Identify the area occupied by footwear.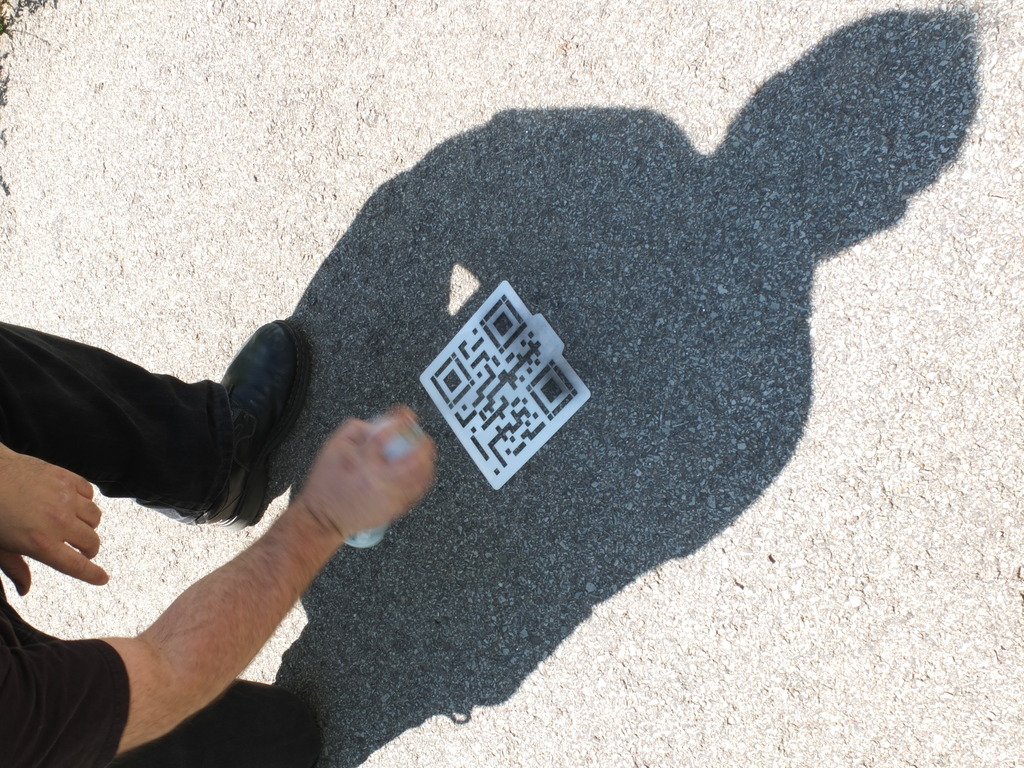
Area: 152,683,324,767.
